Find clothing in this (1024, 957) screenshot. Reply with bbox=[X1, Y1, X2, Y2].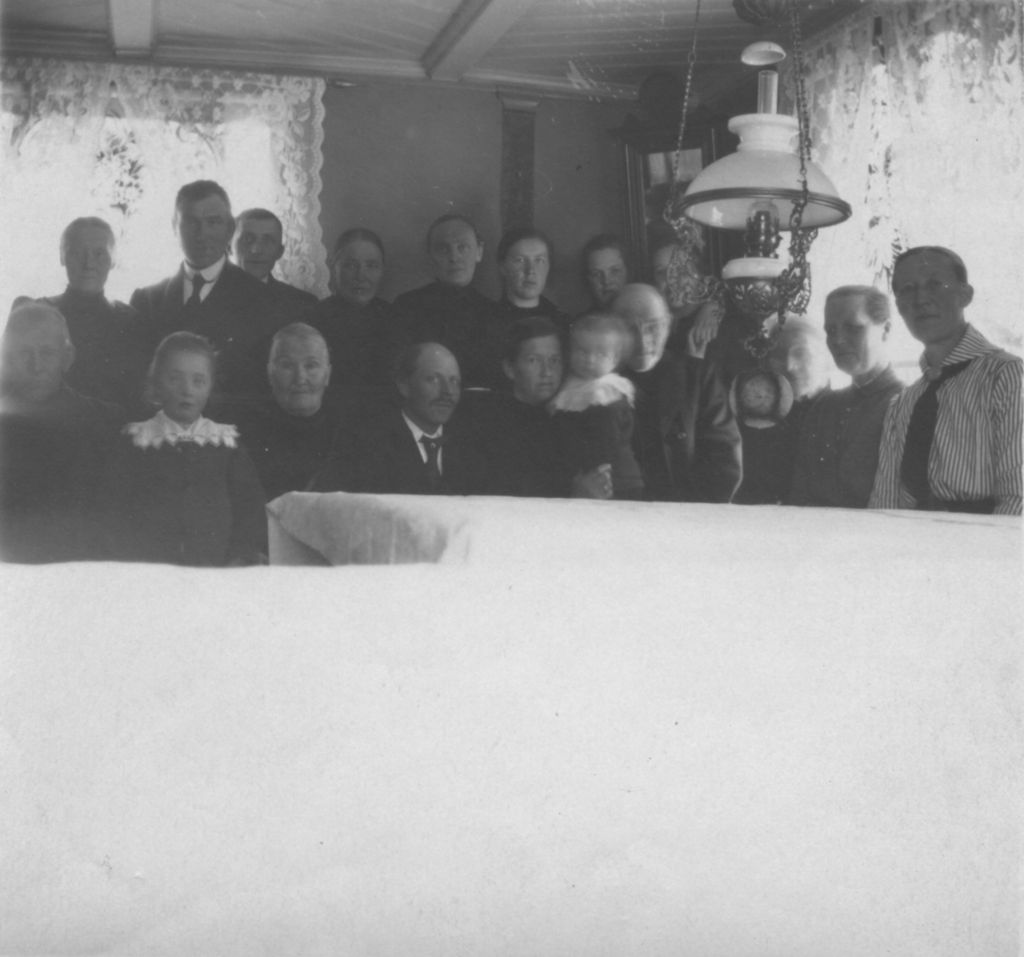
bbox=[225, 395, 381, 497].
